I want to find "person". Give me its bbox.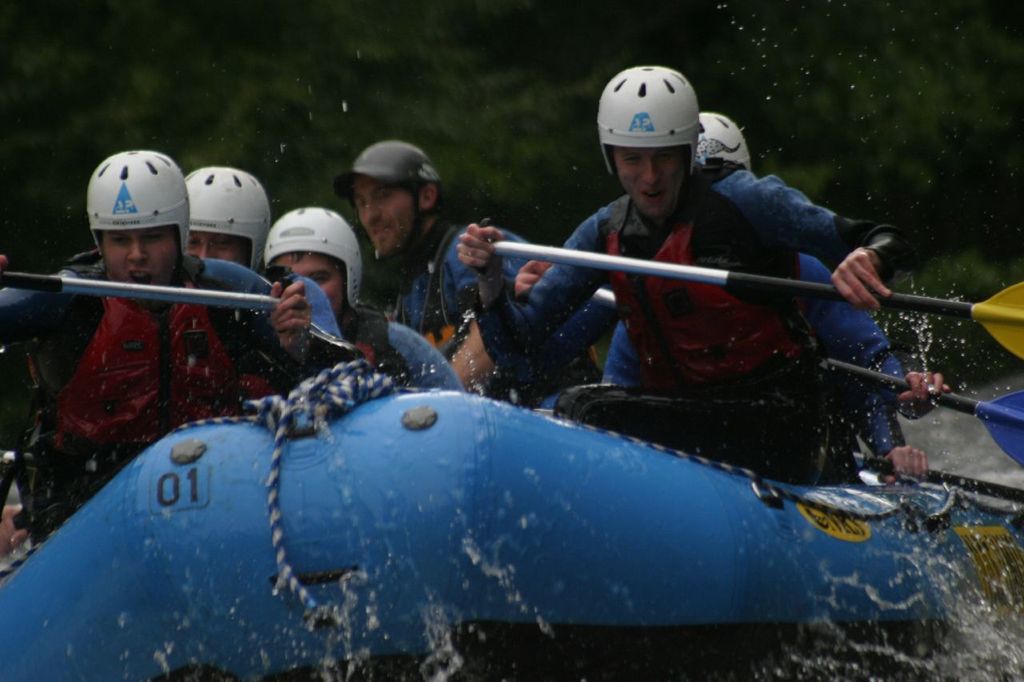
{"left": 505, "top": 83, "right": 879, "bottom": 426}.
